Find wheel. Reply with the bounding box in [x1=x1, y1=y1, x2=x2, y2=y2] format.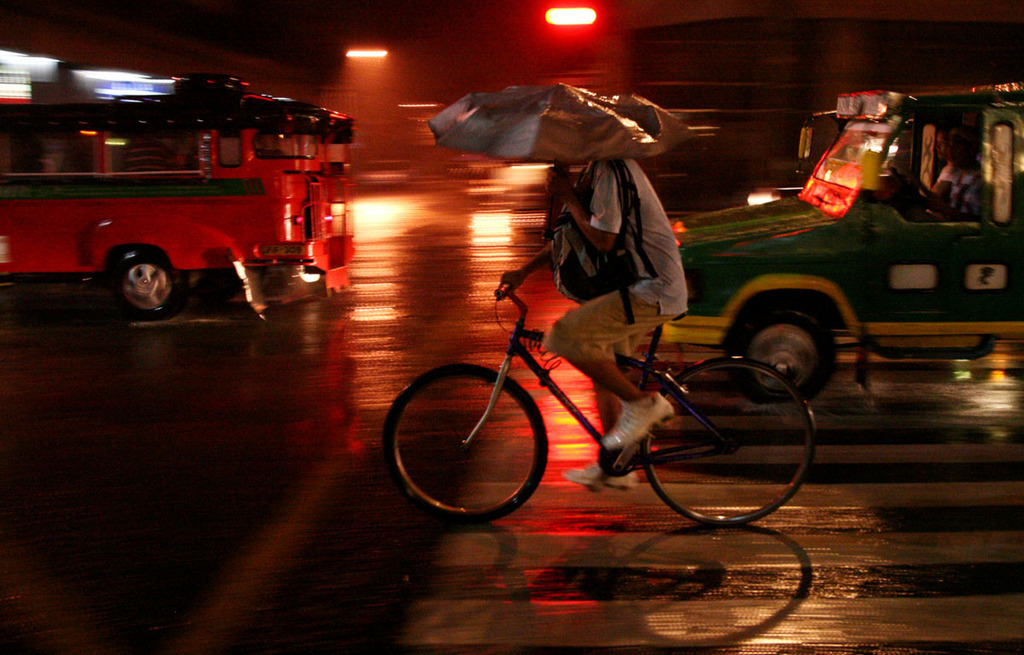
[x1=415, y1=350, x2=549, y2=524].
